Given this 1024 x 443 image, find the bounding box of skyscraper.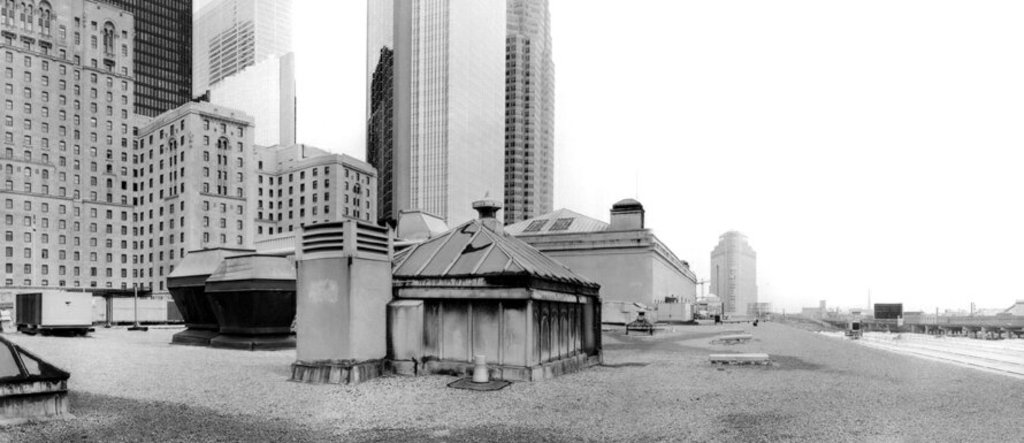
rect(369, 0, 567, 227).
